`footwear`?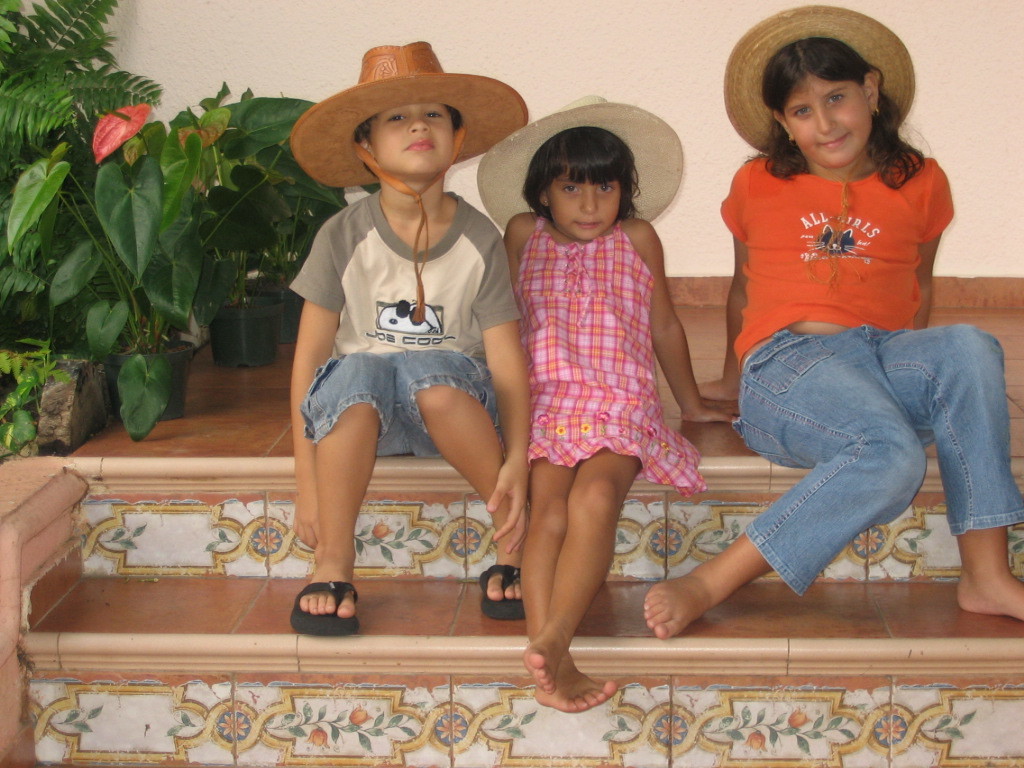
select_region(286, 578, 360, 640)
